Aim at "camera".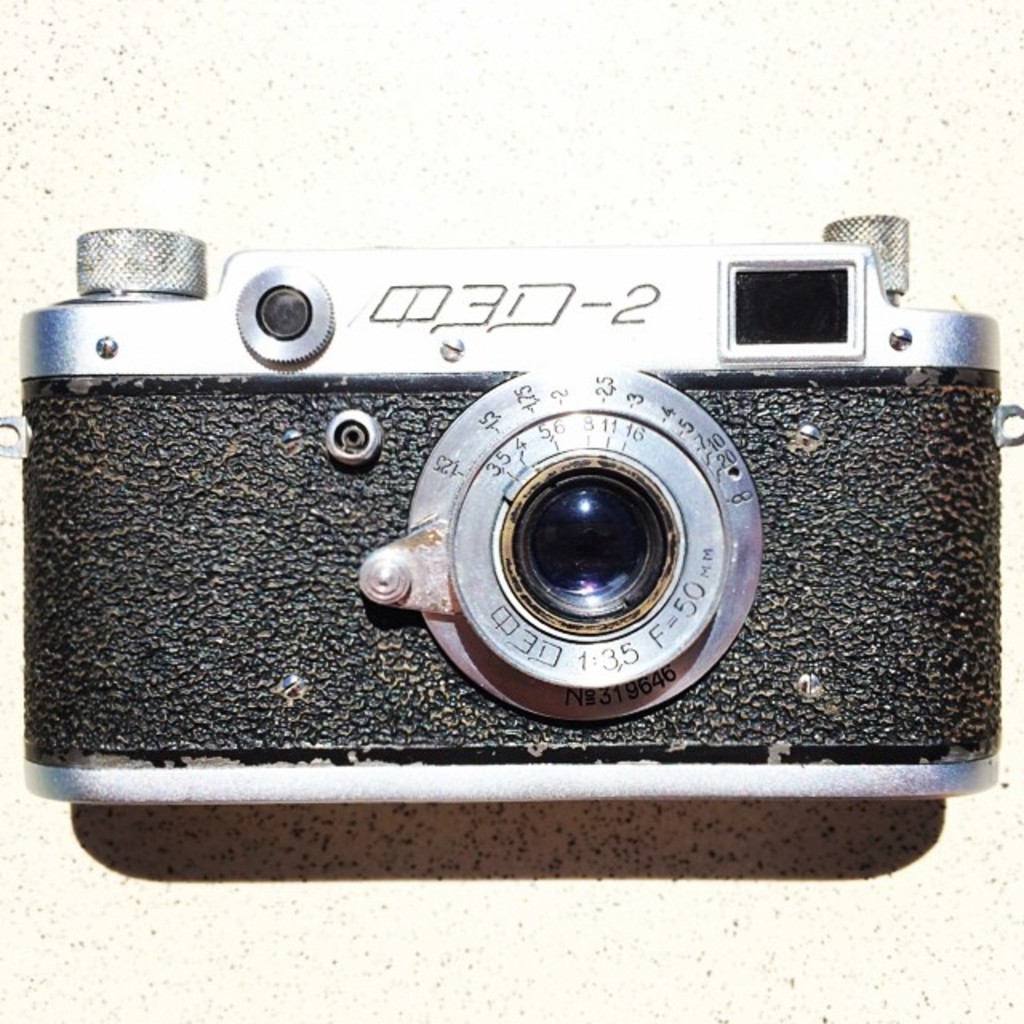
Aimed at Rect(0, 210, 1022, 795).
